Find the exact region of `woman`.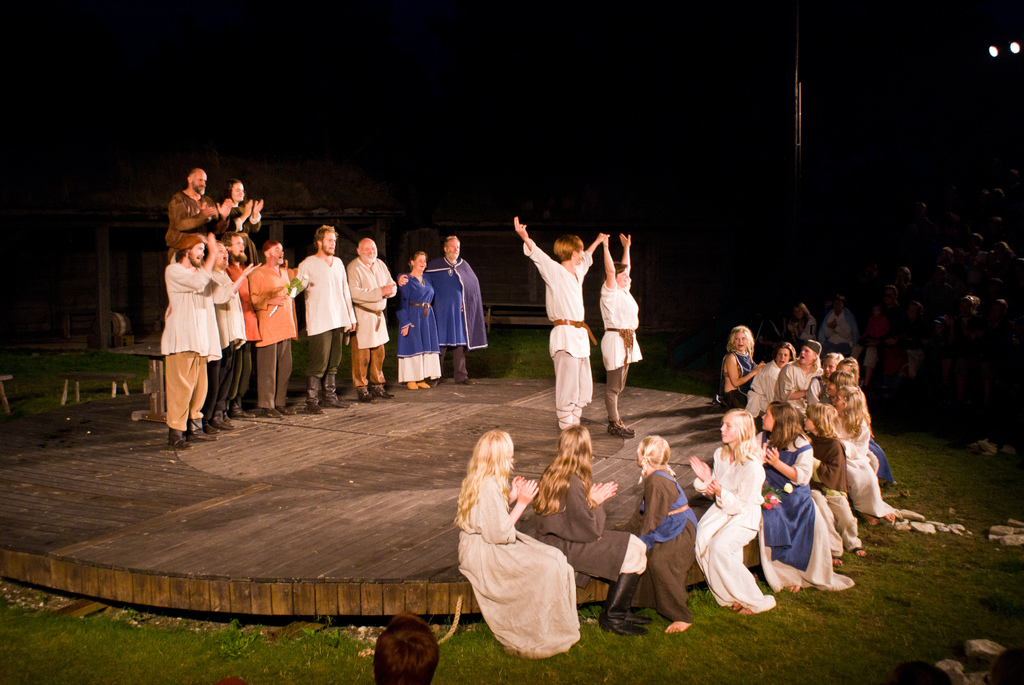
Exact region: box(715, 320, 762, 406).
